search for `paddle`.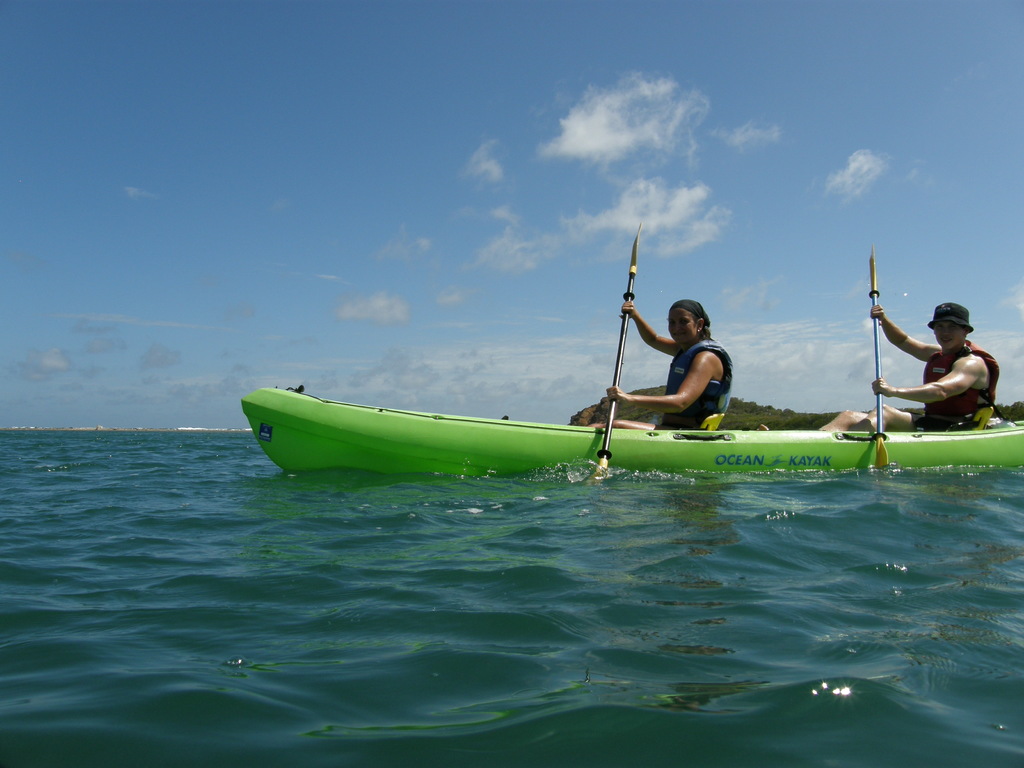
Found at (589,227,645,475).
